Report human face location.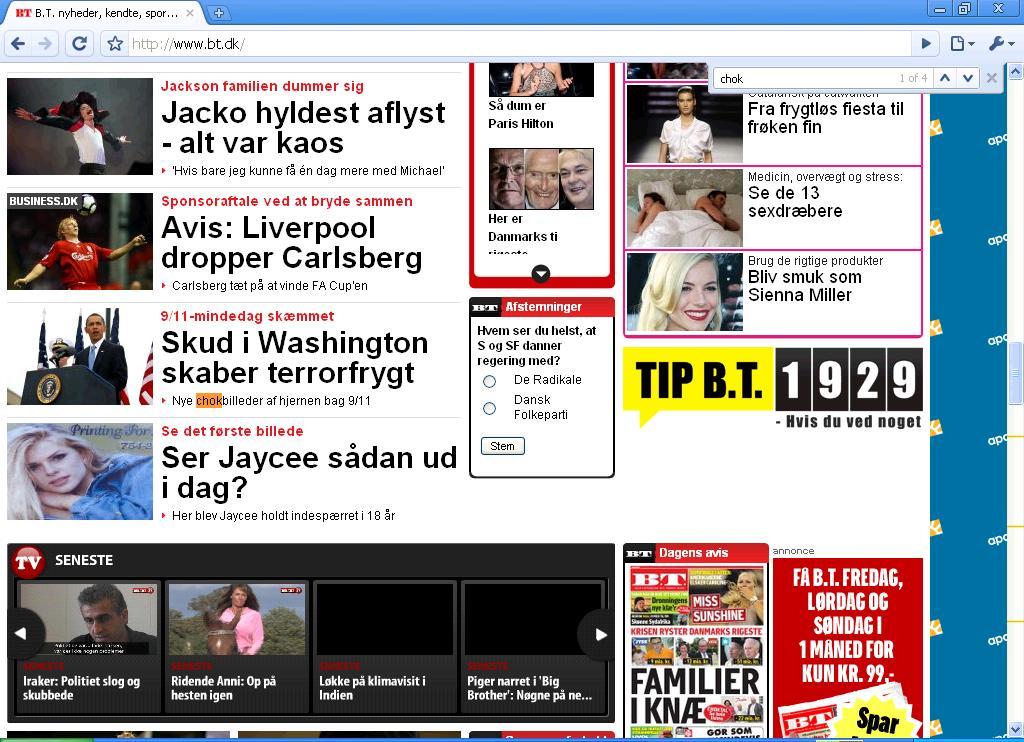
Report: [x1=639, y1=194, x2=654, y2=213].
